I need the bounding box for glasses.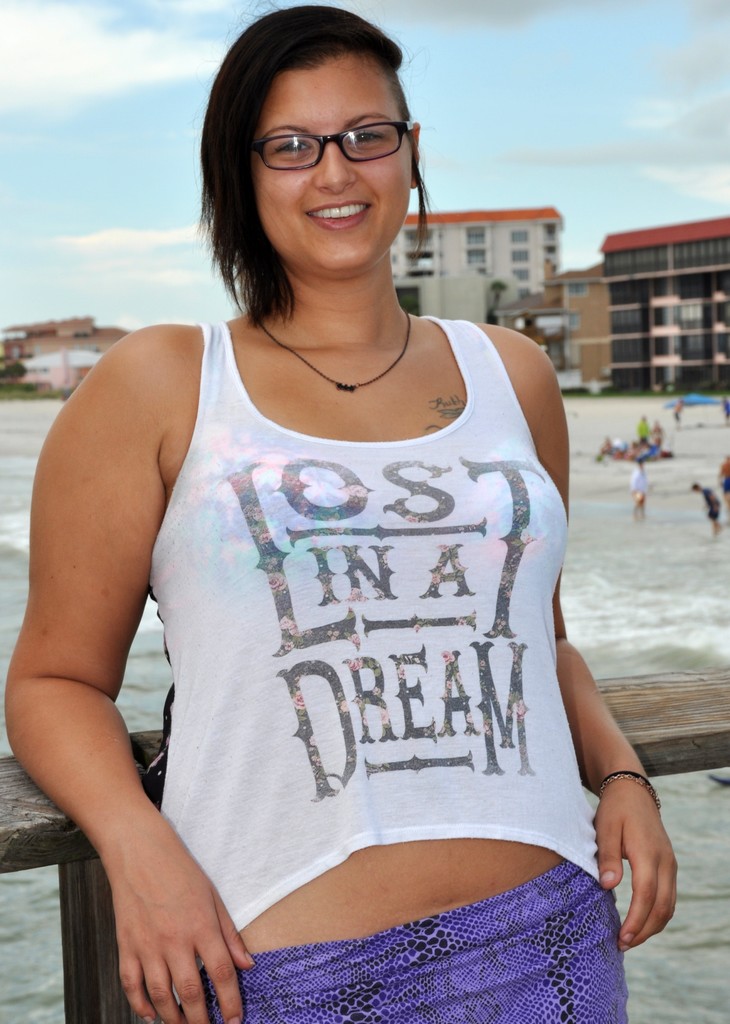
Here it is: <box>253,116,418,165</box>.
